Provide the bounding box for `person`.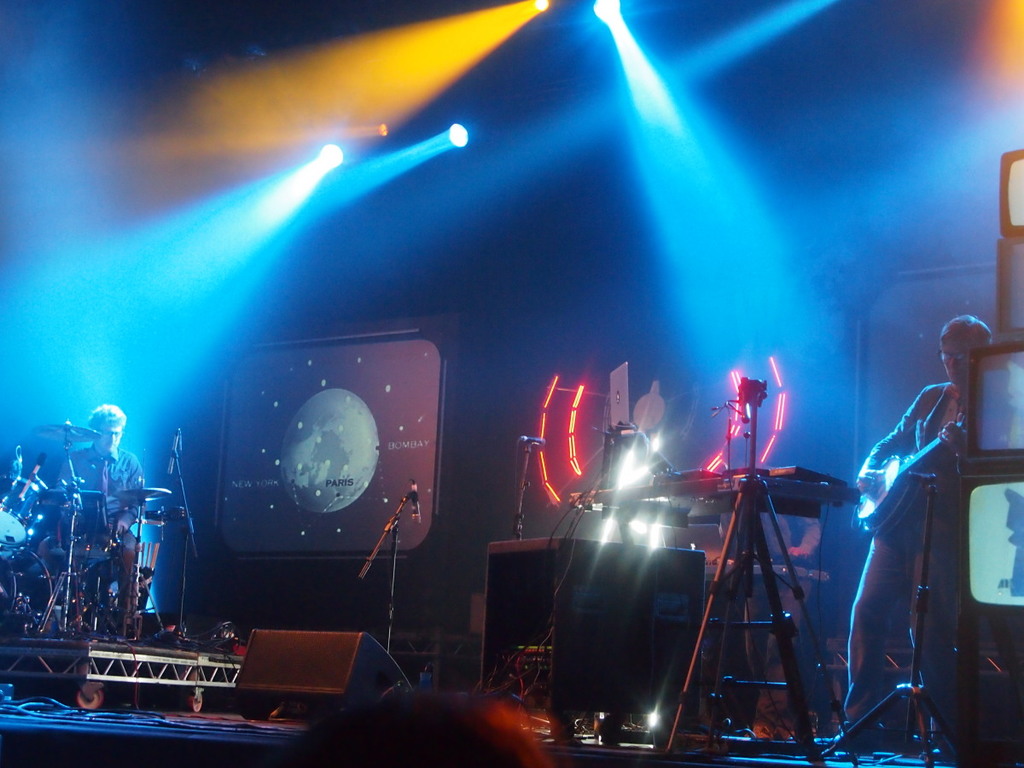
l=857, t=265, r=993, b=767.
